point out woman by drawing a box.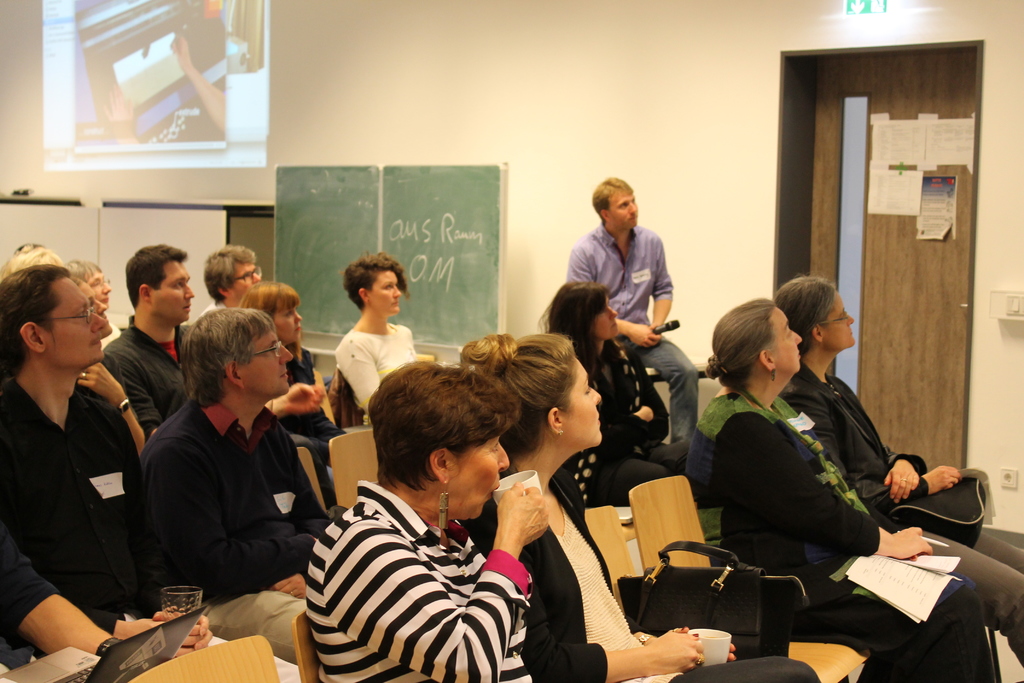
(460, 333, 823, 682).
